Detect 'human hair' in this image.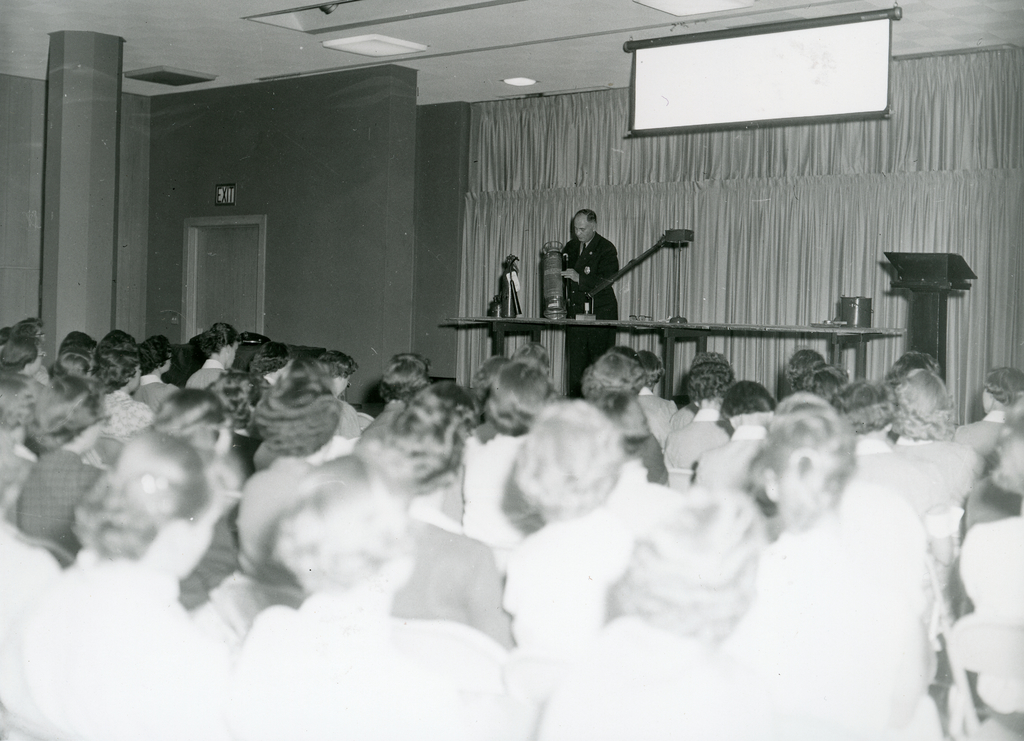
Detection: pyautogui.locateOnScreen(570, 207, 598, 228).
